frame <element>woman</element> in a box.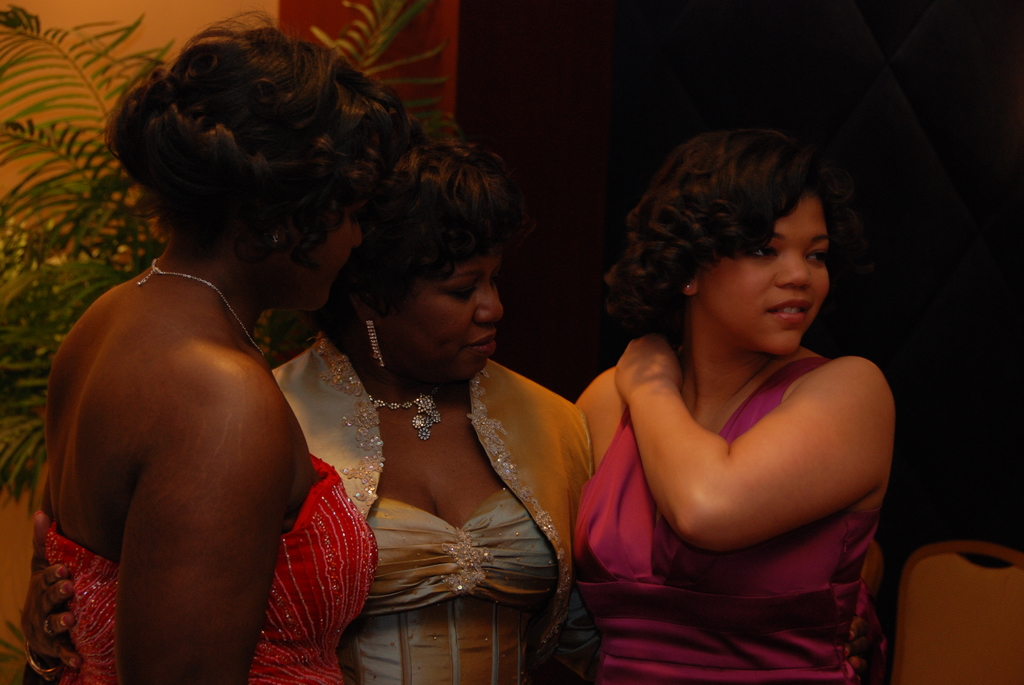
x1=265, y1=155, x2=618, y2=670.
